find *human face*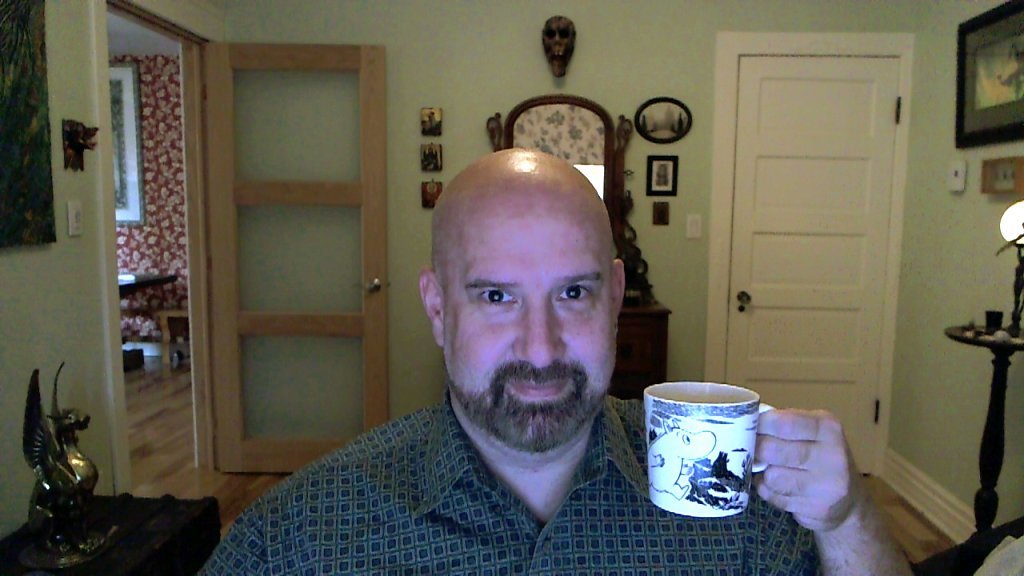
449 207 608 457
